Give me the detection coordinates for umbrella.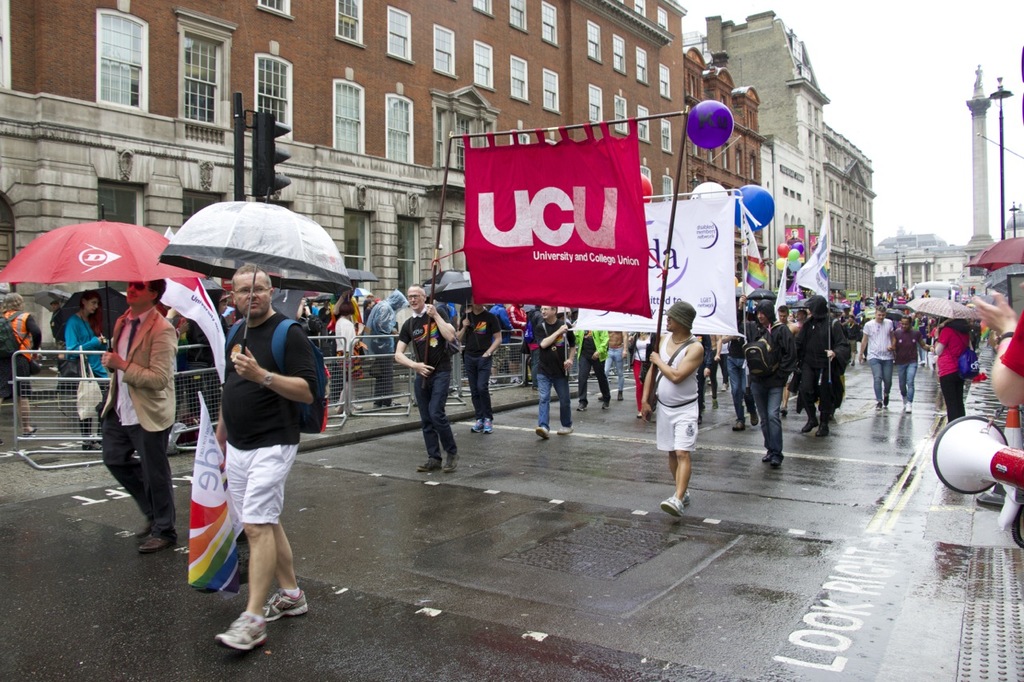
bbox(15, 220, 186, 348).
